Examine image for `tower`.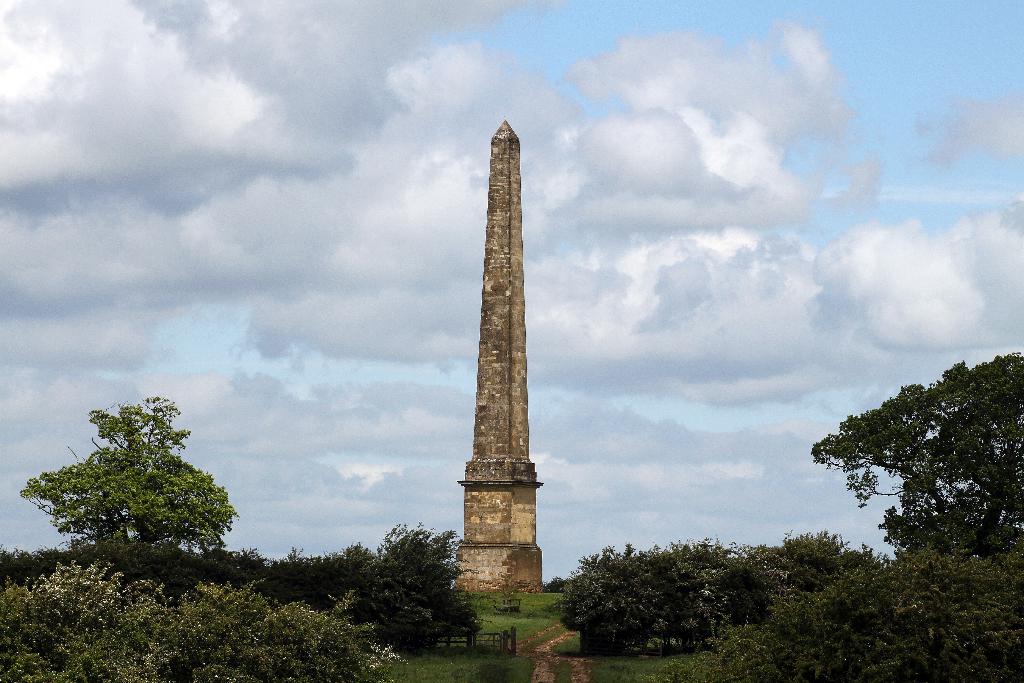
Examination result: detection(435, 85, 569, 604).
